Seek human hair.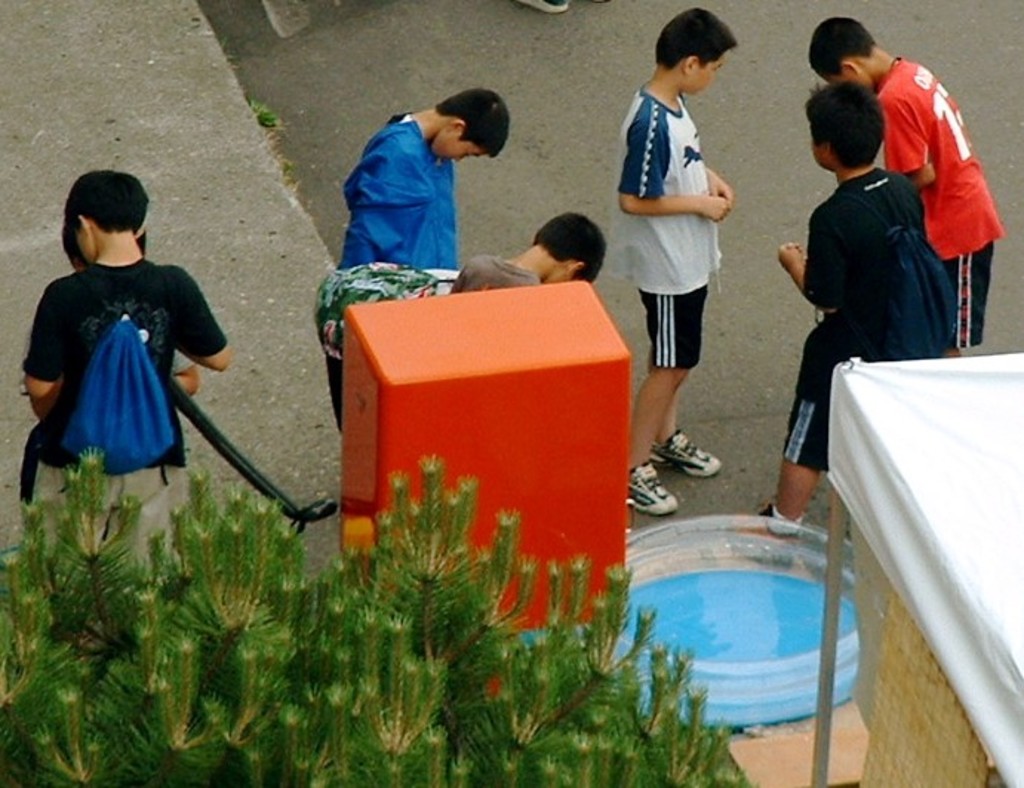
436,90,508,156.
